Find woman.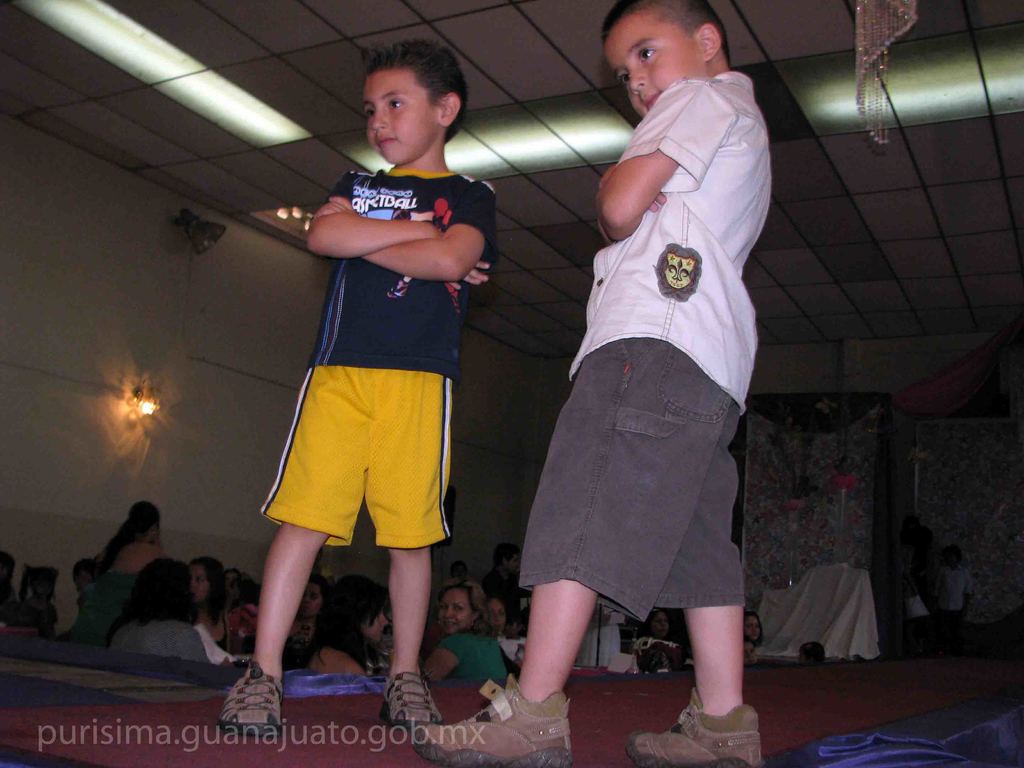
Rect(746, 607, 769, 653).
